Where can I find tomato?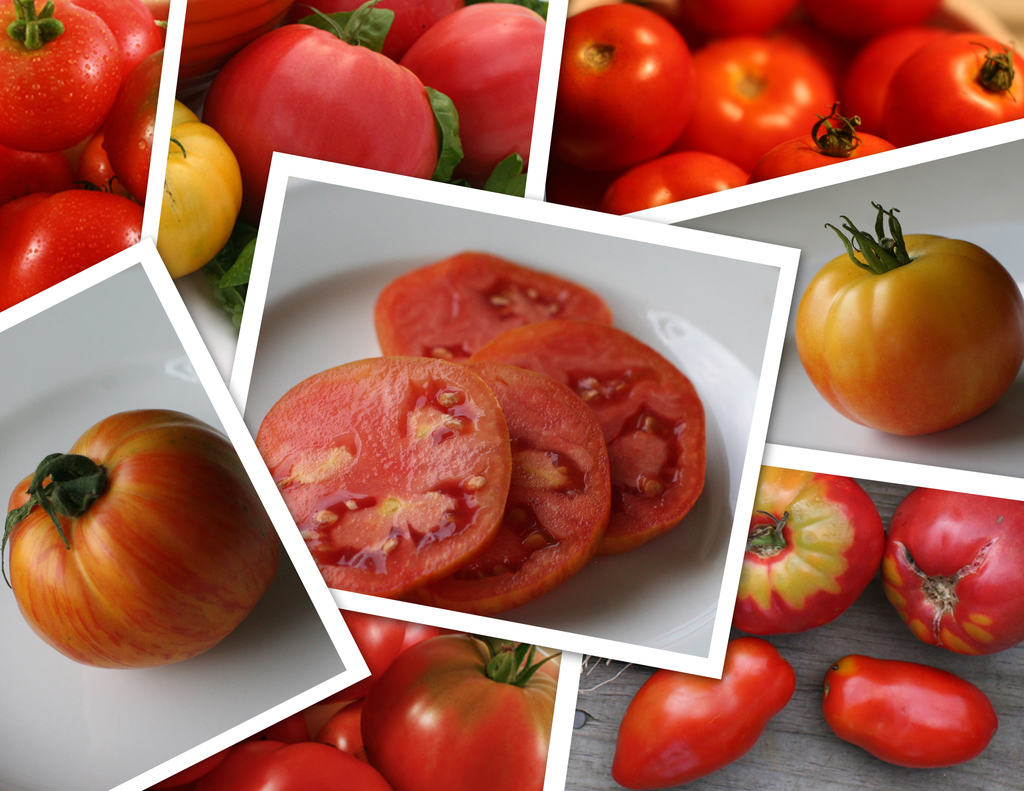
You can find it at [left=68, top=0, right=177, bottom=73].
